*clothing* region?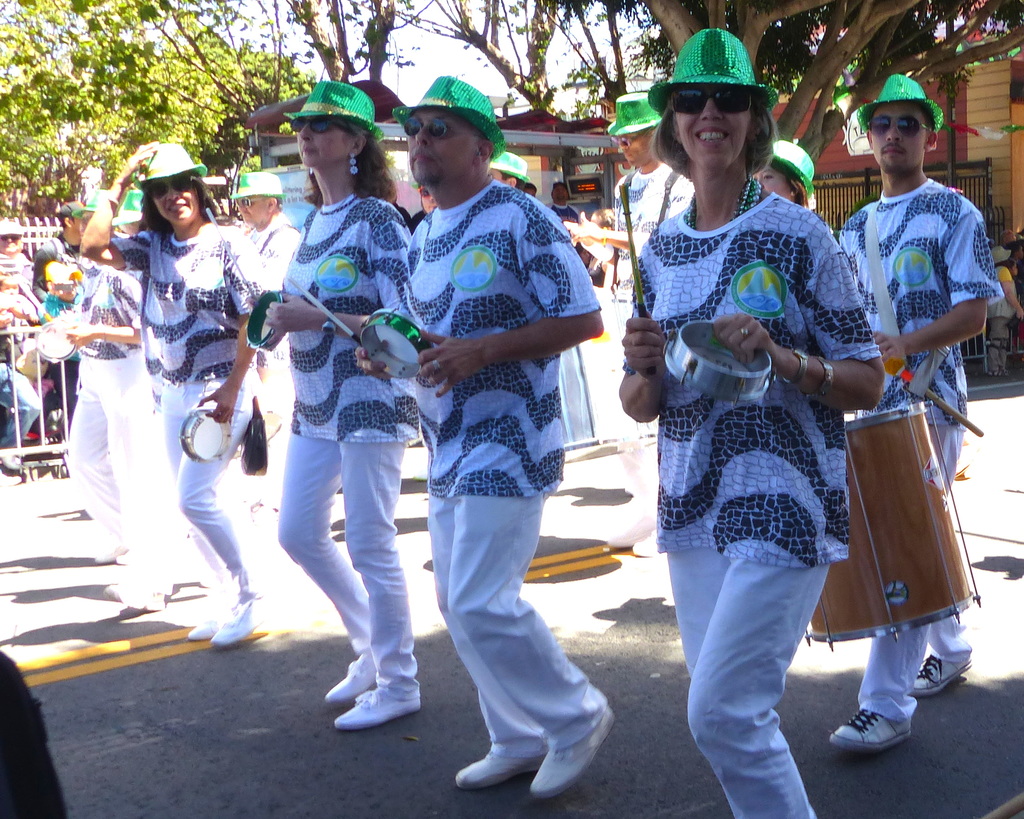
631 188 878 569
